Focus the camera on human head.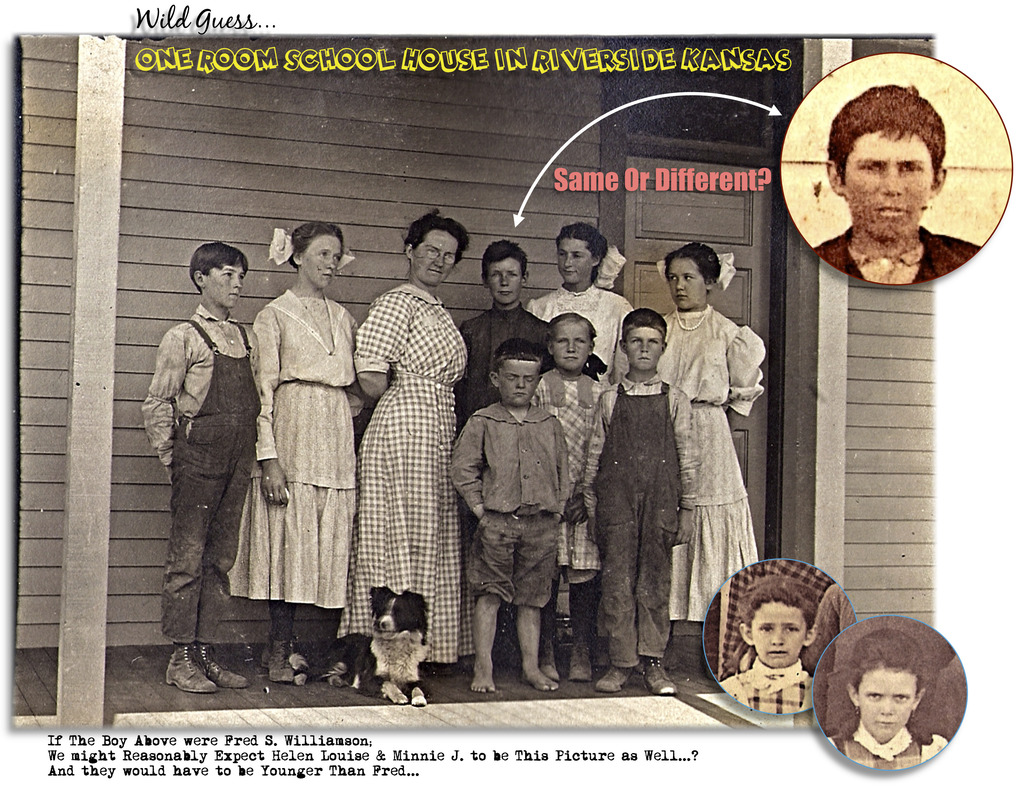
Focus region: 666 240 717 309.
